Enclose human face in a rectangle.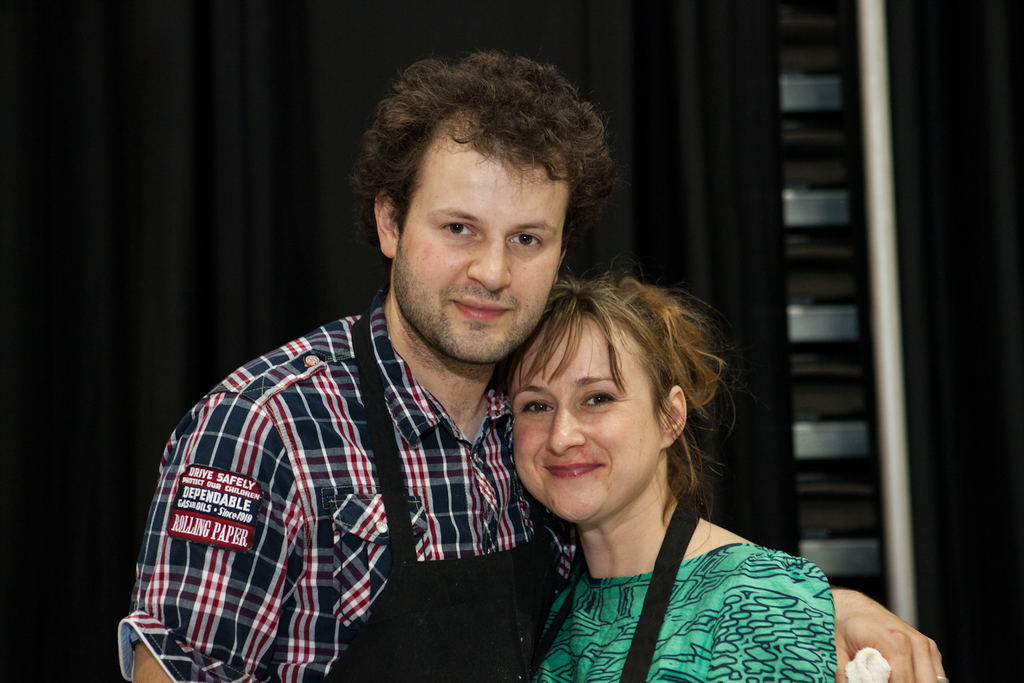
(394,125,561,367).
